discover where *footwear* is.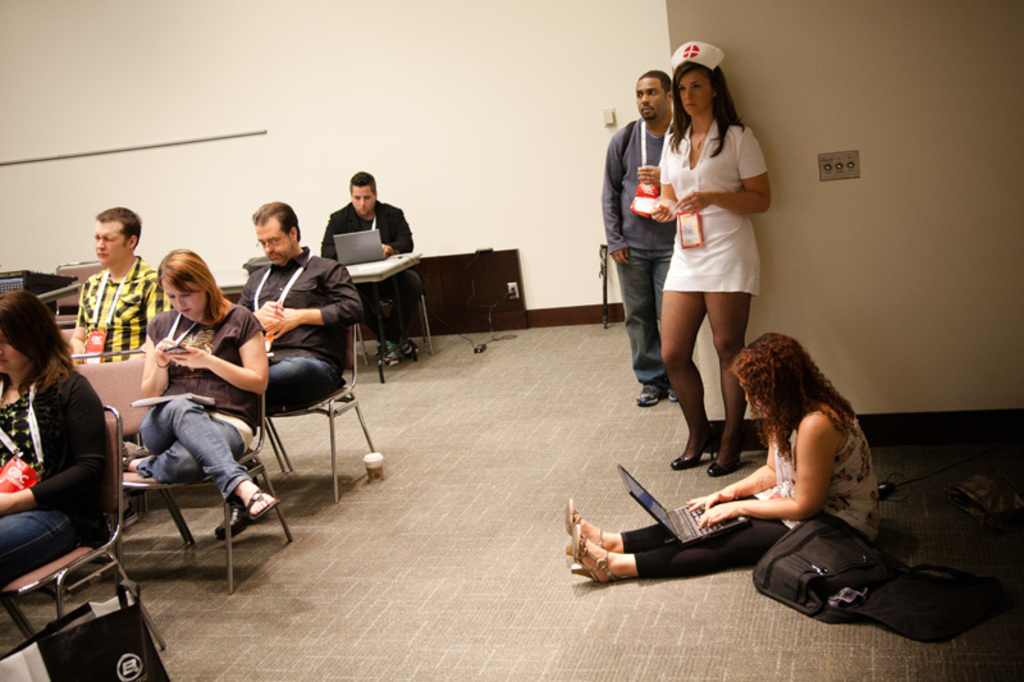
Discovered at x1=672, y1=422, x2=712, y2=471.
